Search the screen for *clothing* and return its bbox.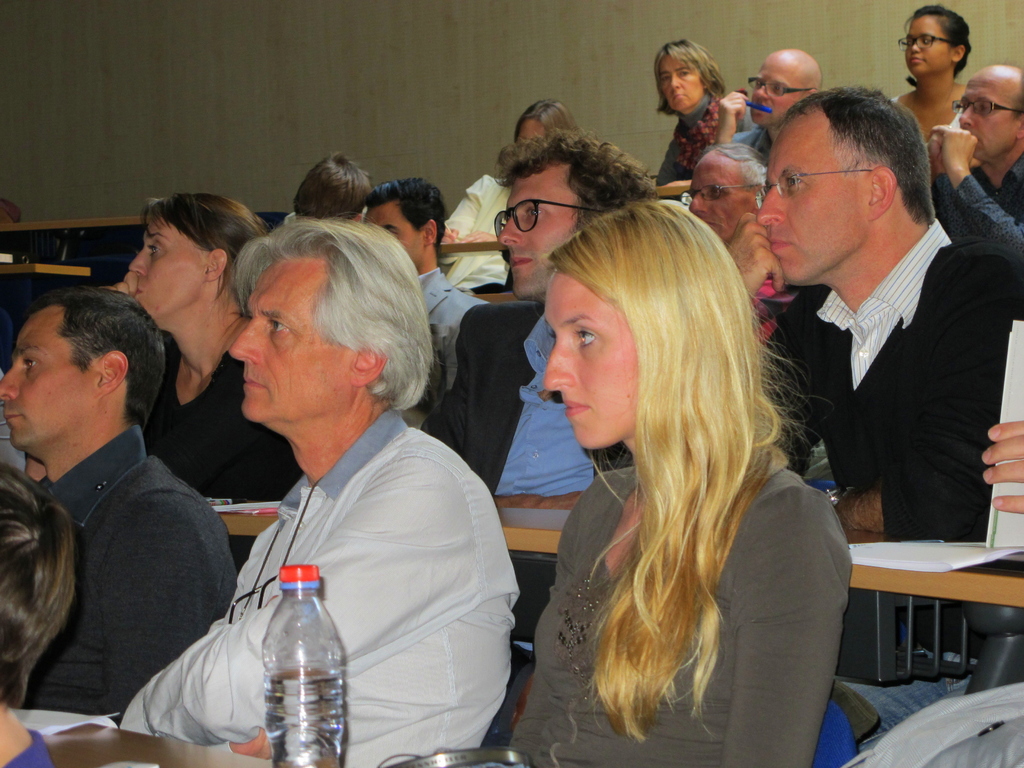
Found: <region>430, 306, 625, 704</region>.
